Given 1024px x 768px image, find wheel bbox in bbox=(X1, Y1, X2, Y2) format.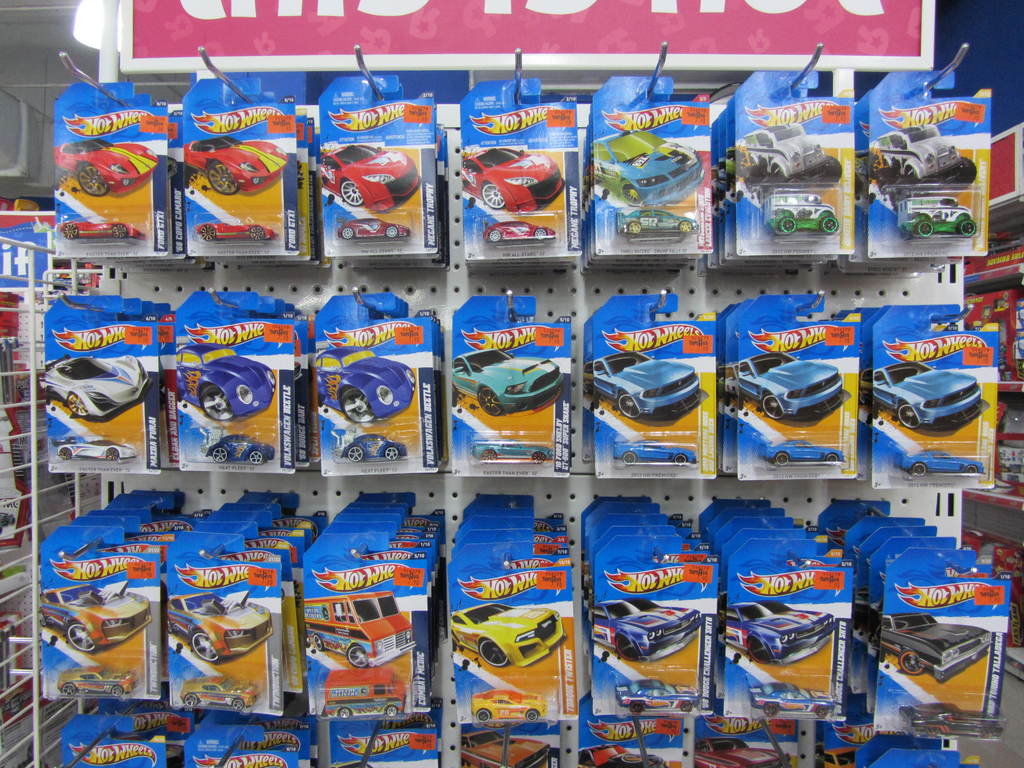
bbox=(902, 650, 924, 676).
